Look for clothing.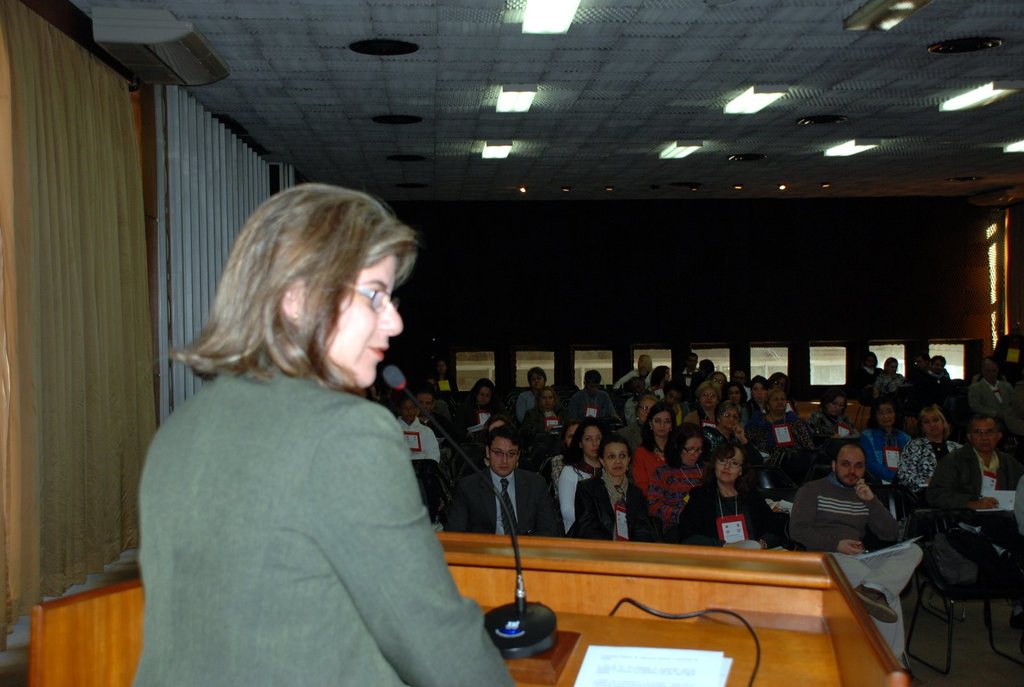
Found: [515,381,547,430].
